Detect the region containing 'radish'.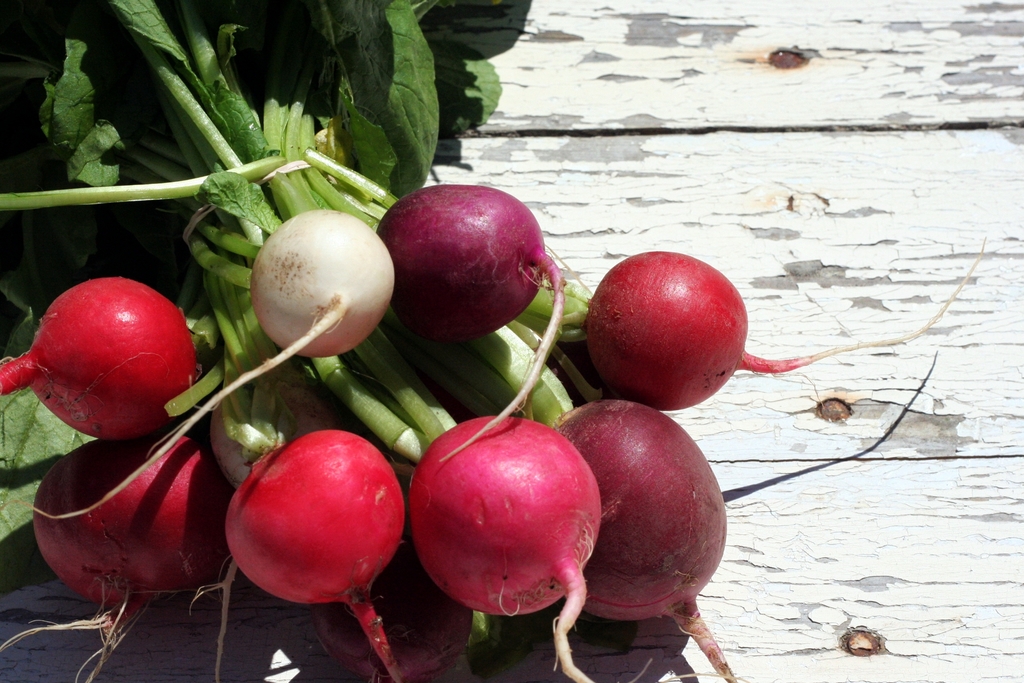
(371, 181, 572, 469).
